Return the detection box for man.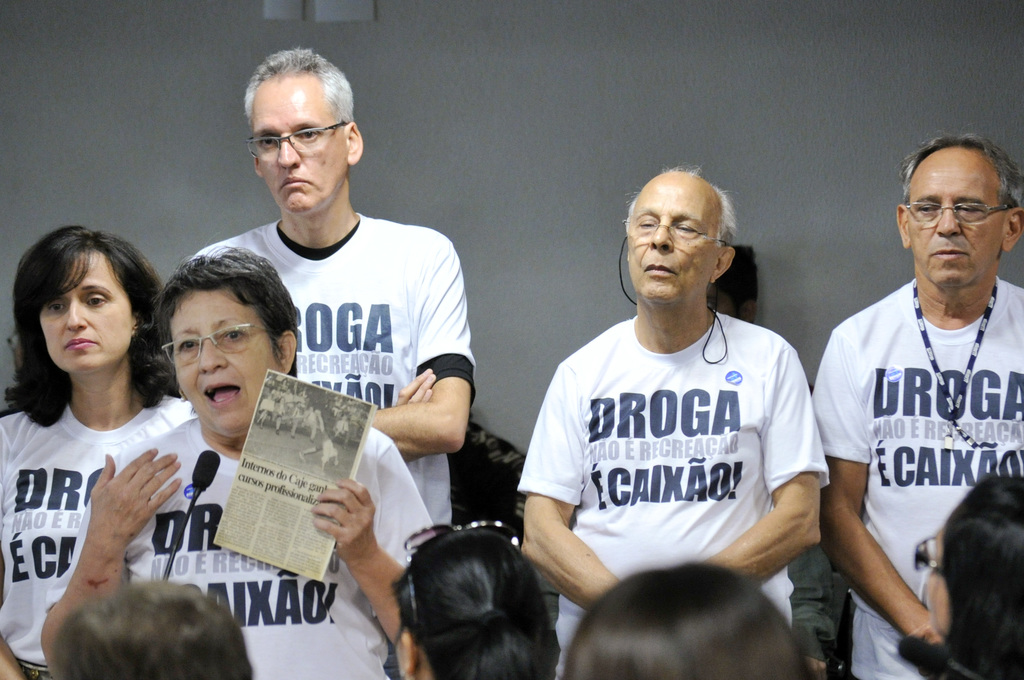
706:232:762:343.
